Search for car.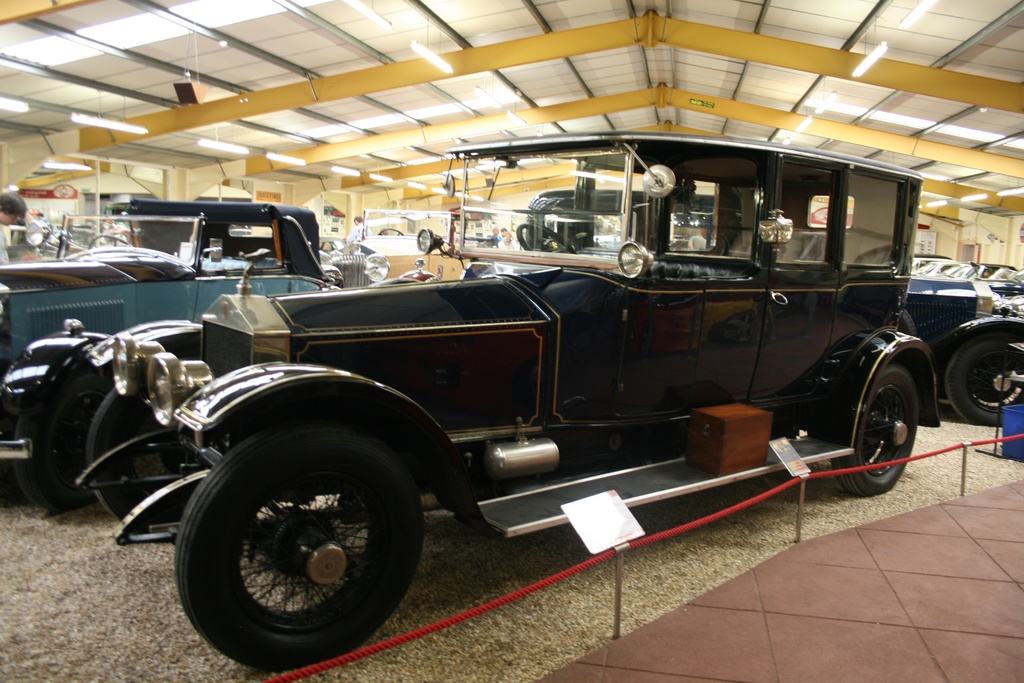
Found at left=895, top=266, right=1023, bottom=434.
